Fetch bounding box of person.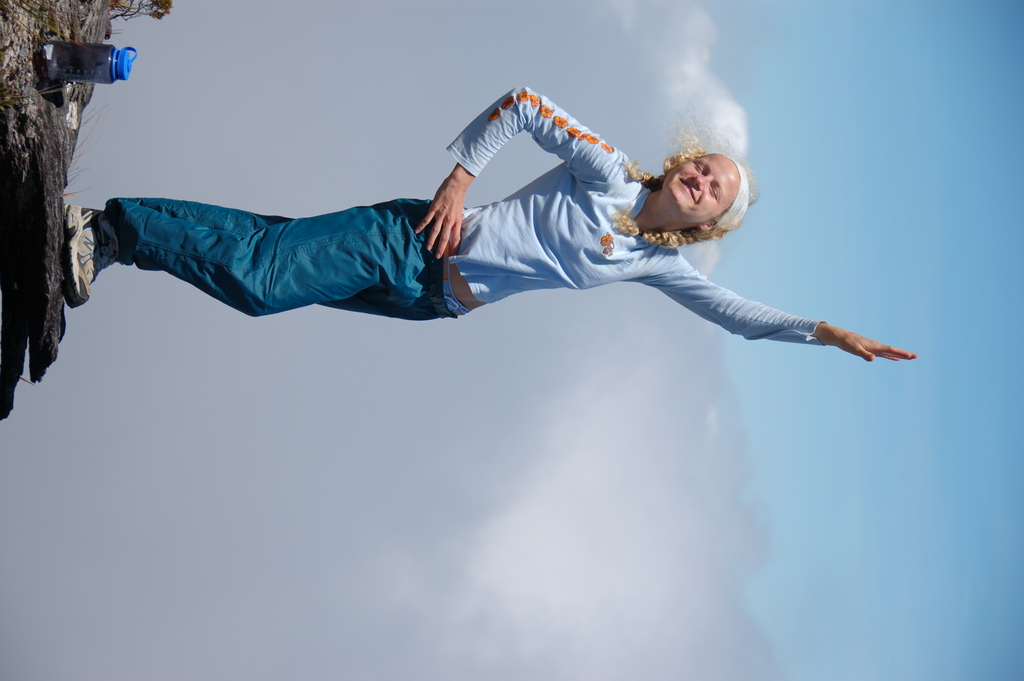
Bbox: (left=64, top=86, right=920, bottom=363).
